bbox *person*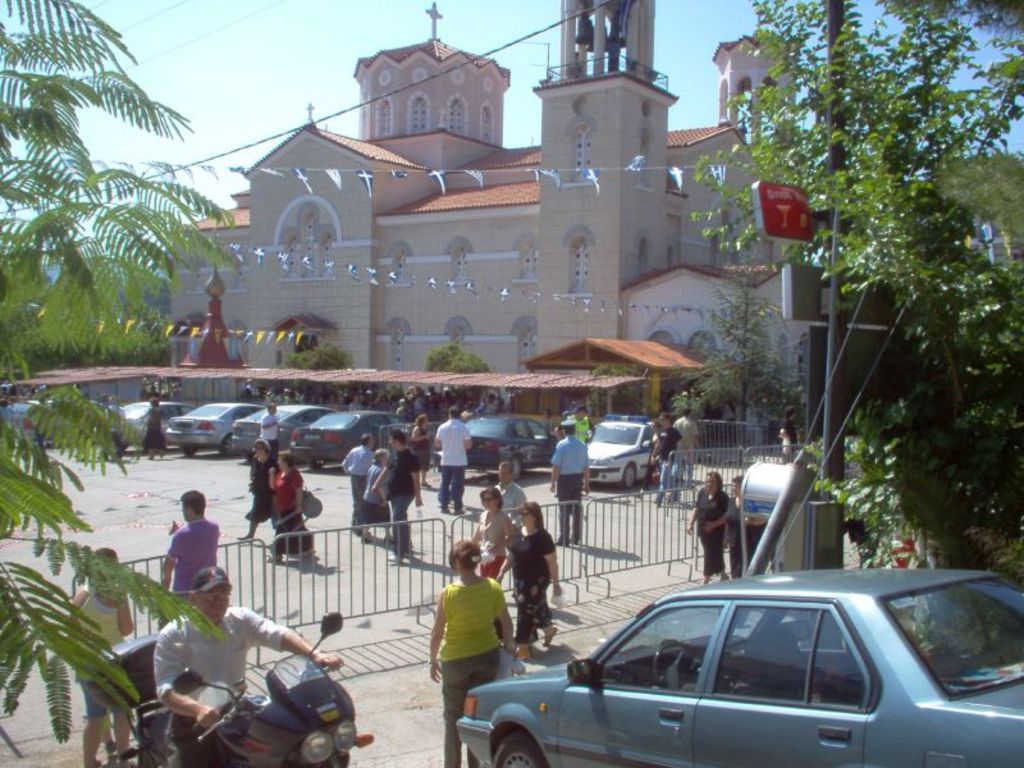
region(234, 439, 278, 543)
